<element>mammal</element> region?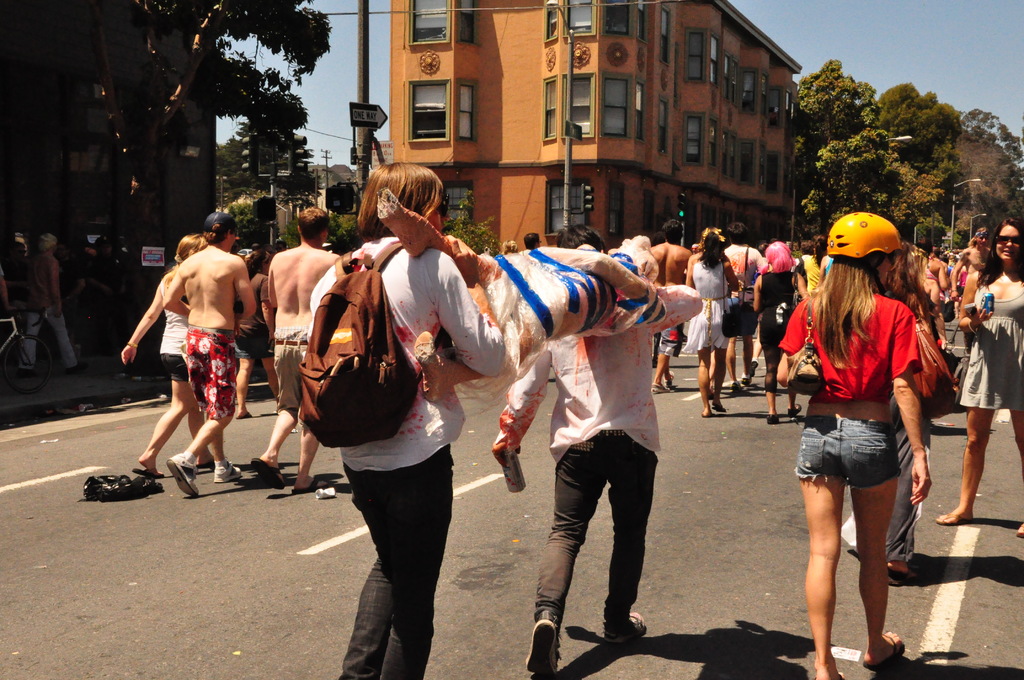
bbox=[681, 225, 744, 415]
